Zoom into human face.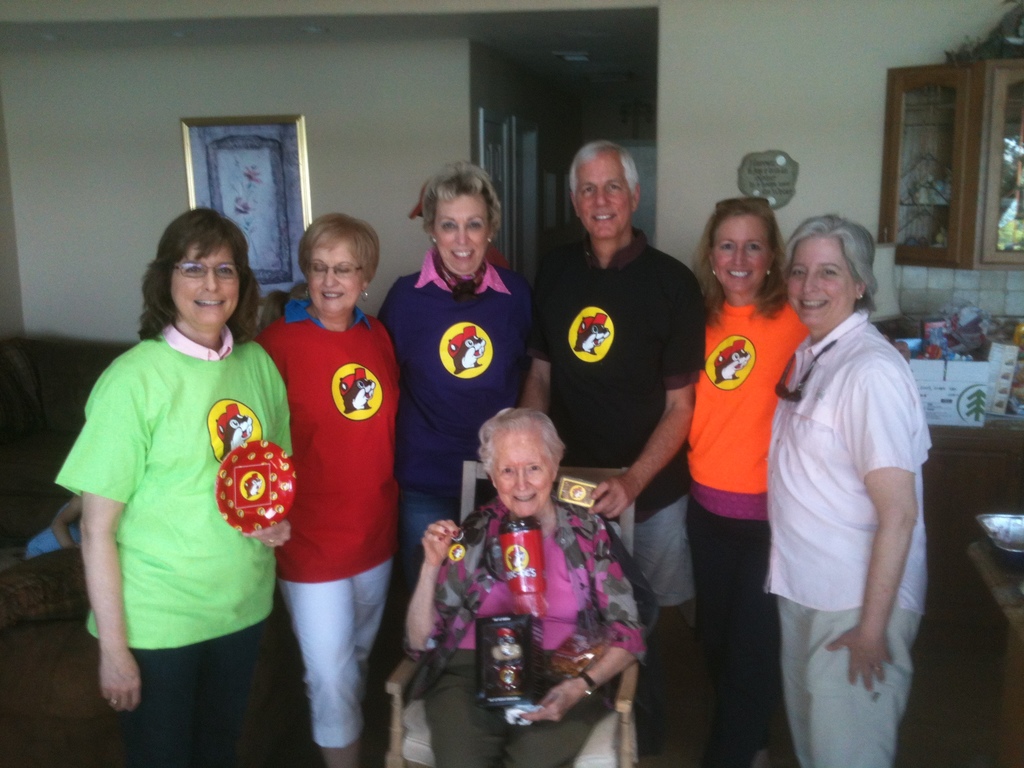
Zoom target: locate(307, 243, 364, 310).
